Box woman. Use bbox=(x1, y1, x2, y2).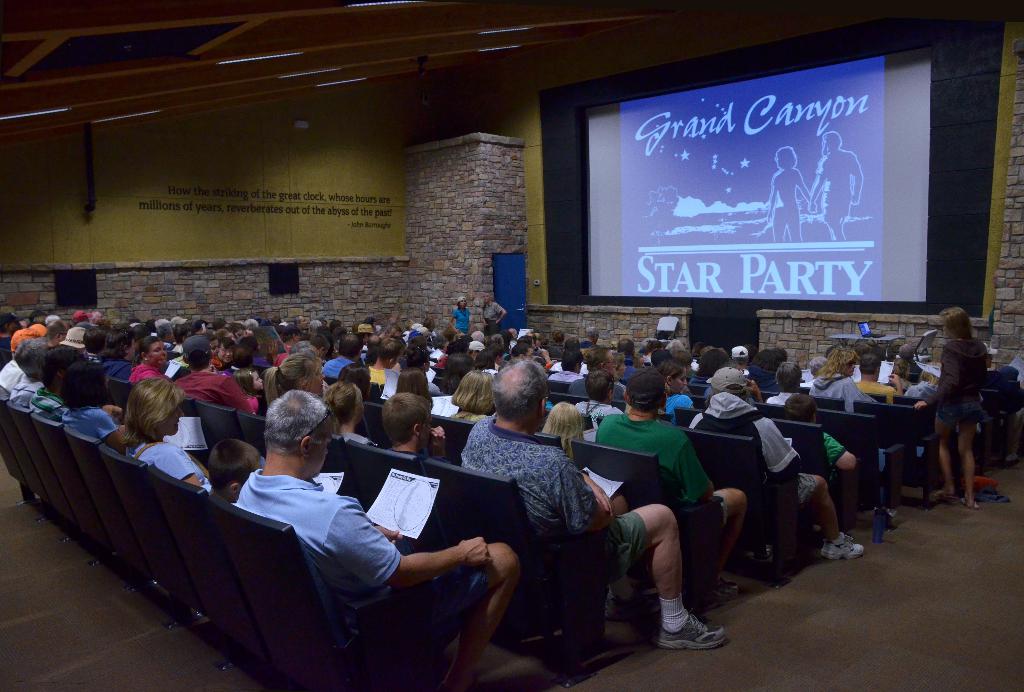
bbox=(767, 147, 820, 239).
